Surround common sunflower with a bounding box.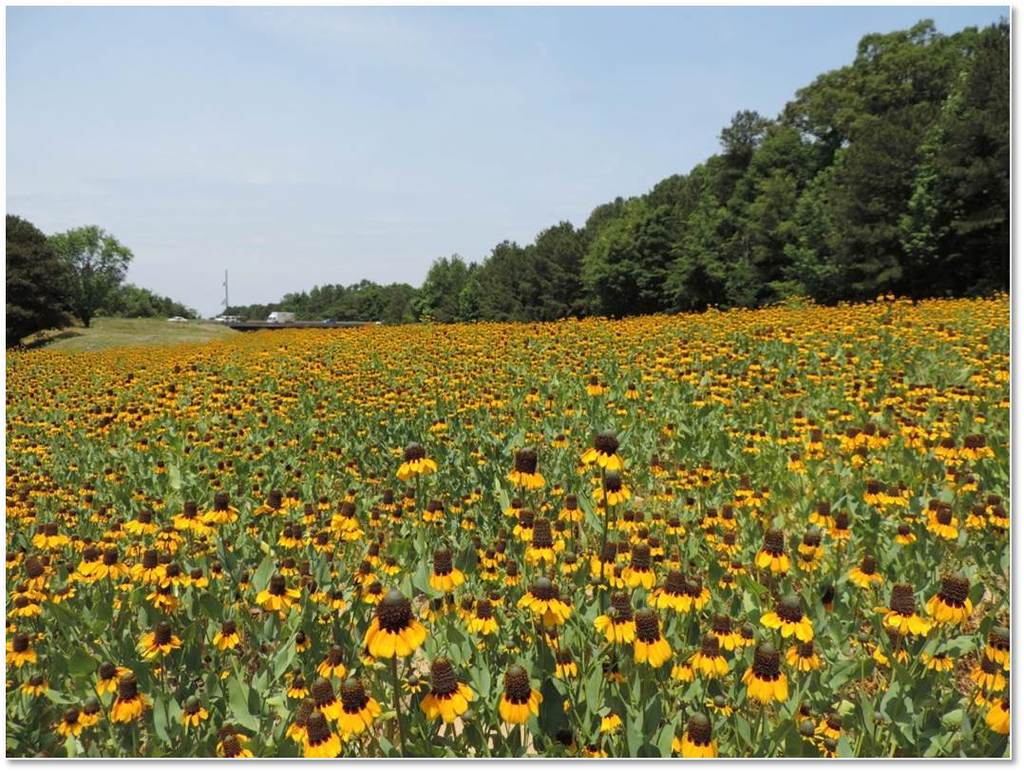
bbox(758, 596, 808, 648).
